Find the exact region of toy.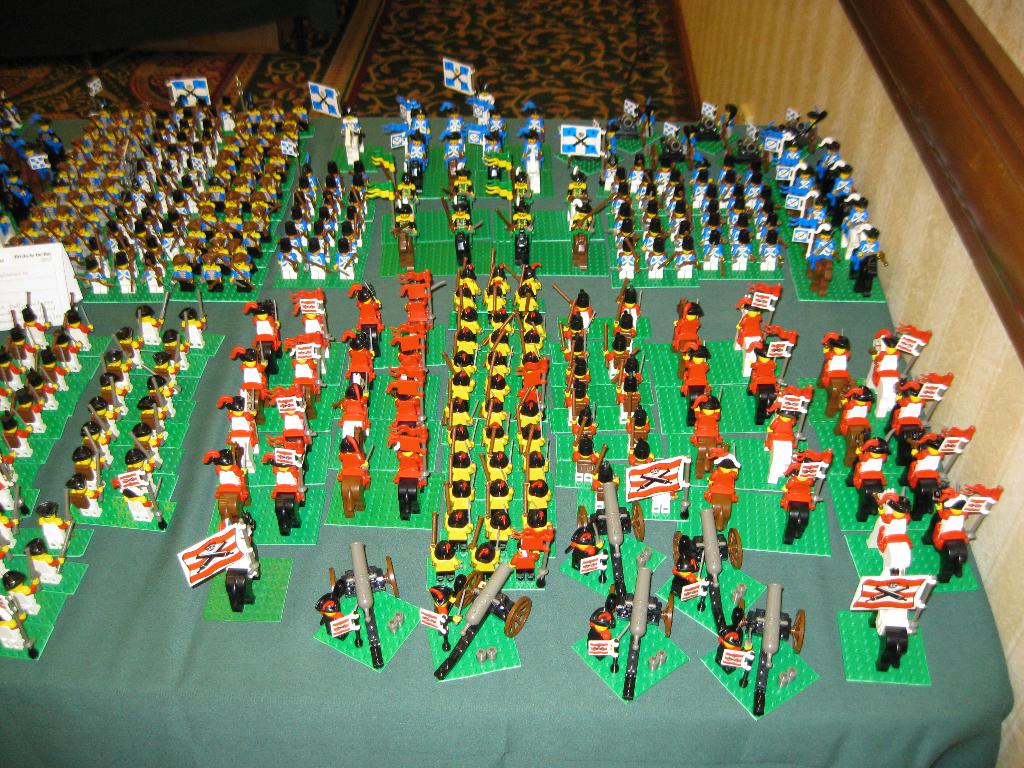
Exact region: bbox(755, 211, 788, 248).
